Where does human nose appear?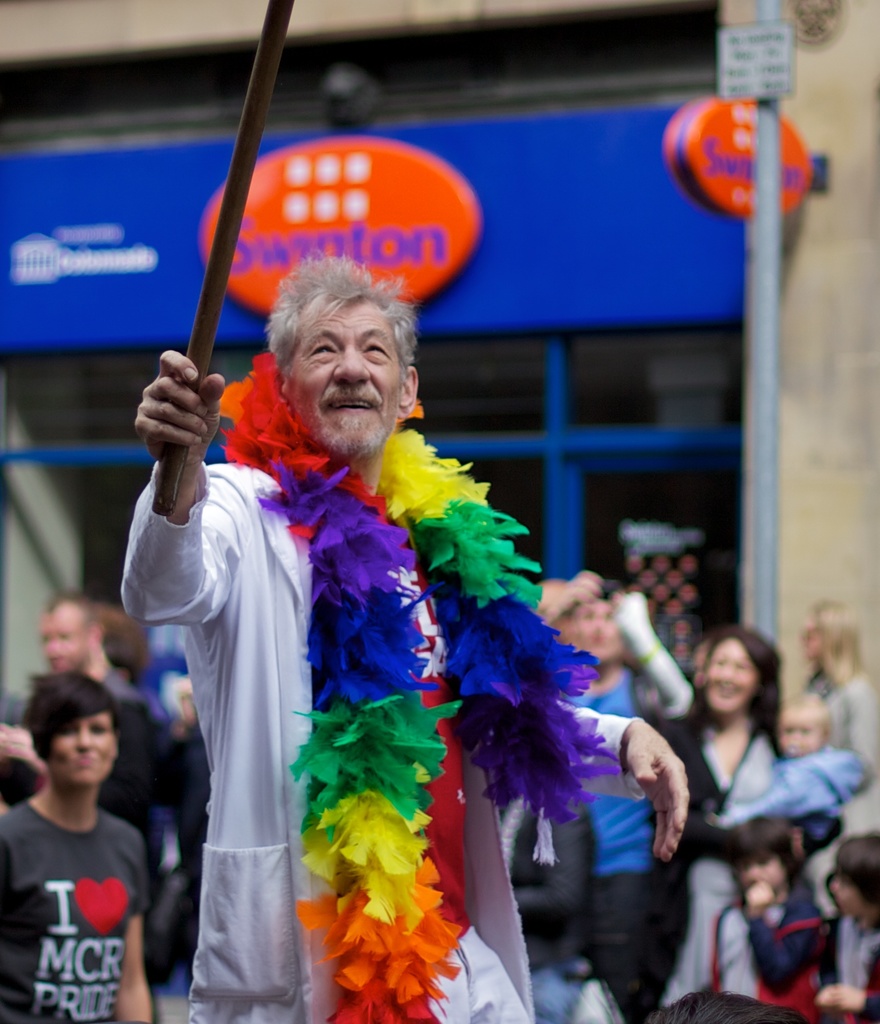
Appears at 717 659 740 681.
